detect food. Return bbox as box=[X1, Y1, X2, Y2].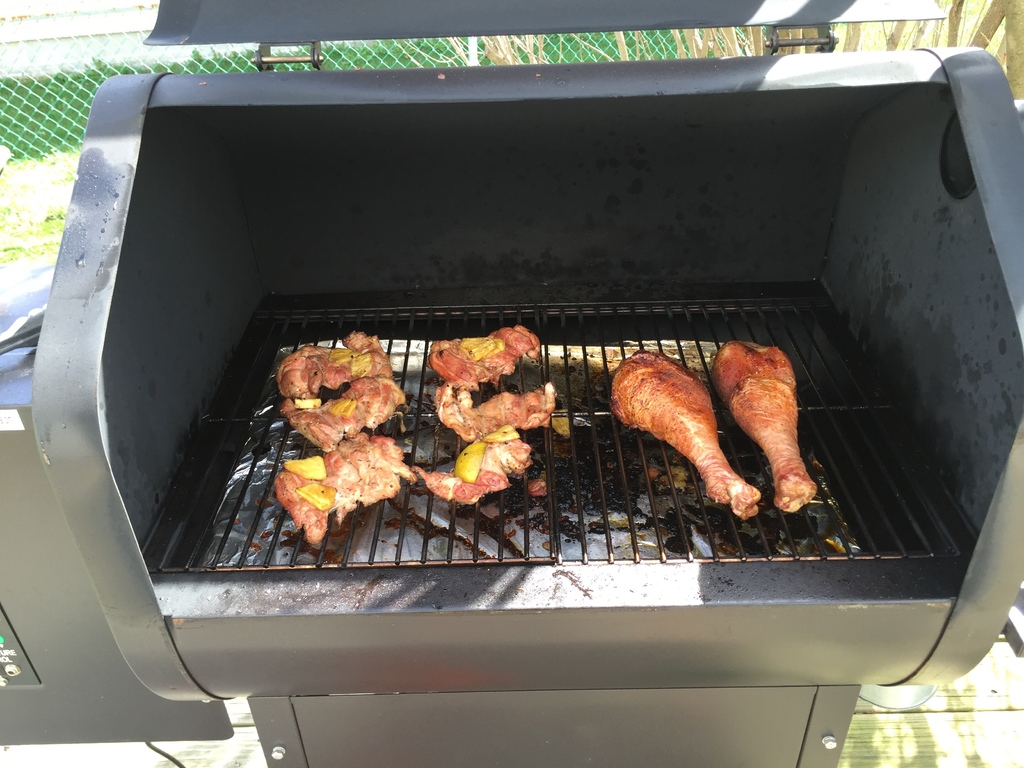
box=[275, 433, 419, 546].
